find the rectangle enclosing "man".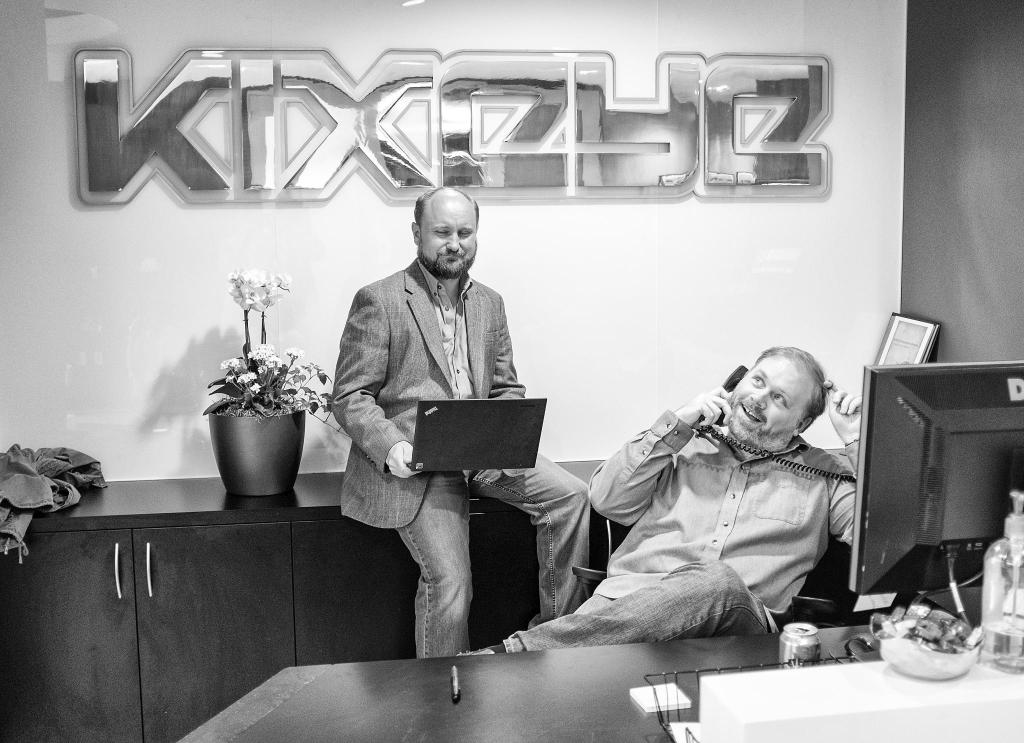
BBox(451, 345, 860, 656).
